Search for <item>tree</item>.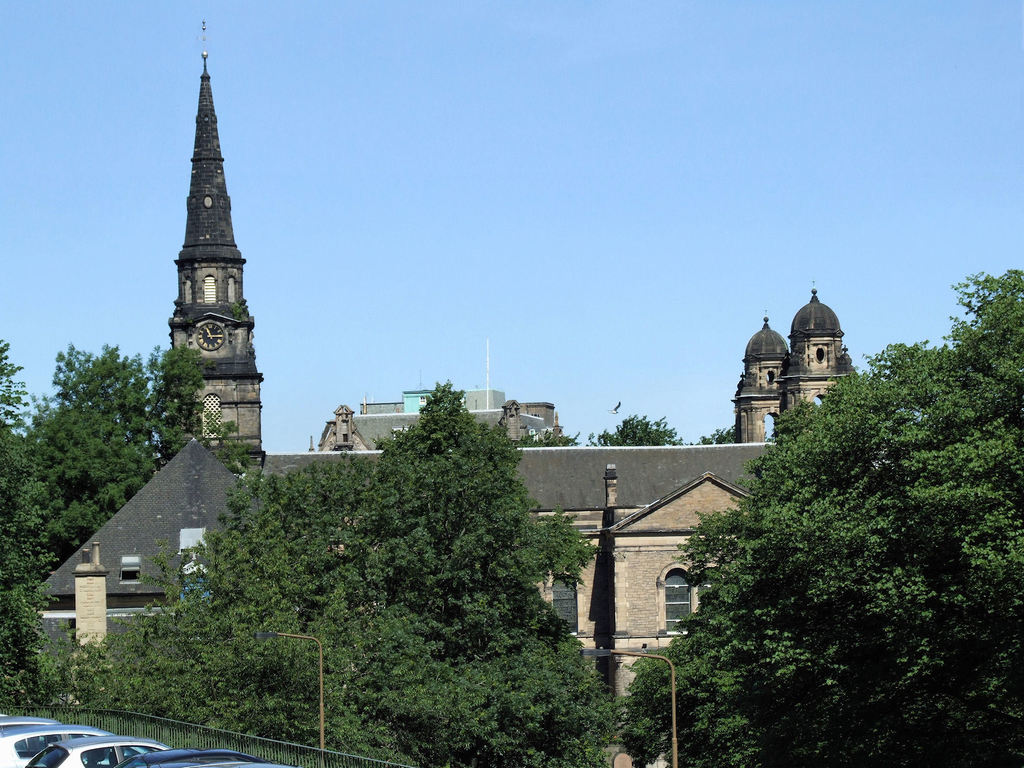
Found at detection(502, 425, 589, 452).
